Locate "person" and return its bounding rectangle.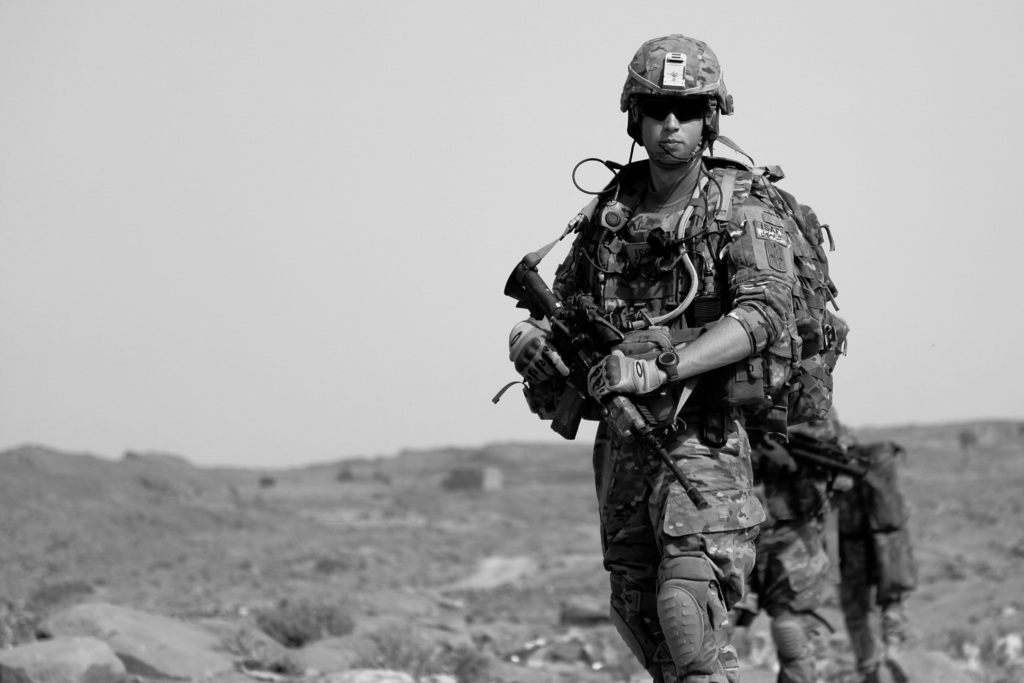
rect(828, 420, 918, 682).
